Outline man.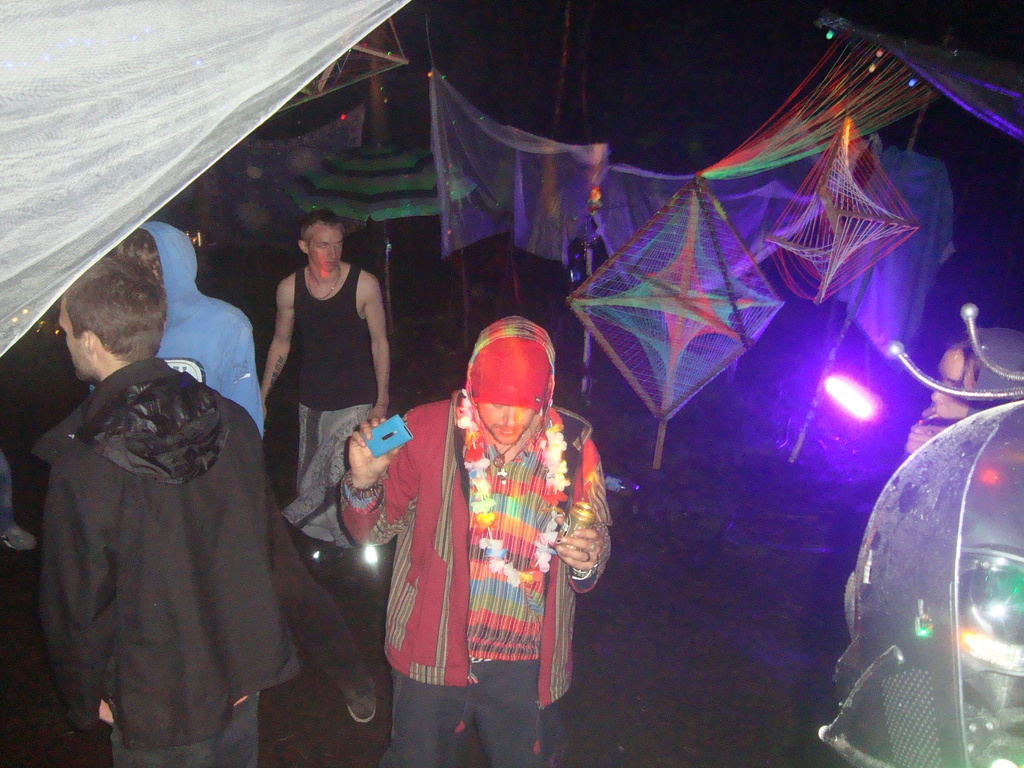
Outline: <region>14, 262, 316, 761</region>.
